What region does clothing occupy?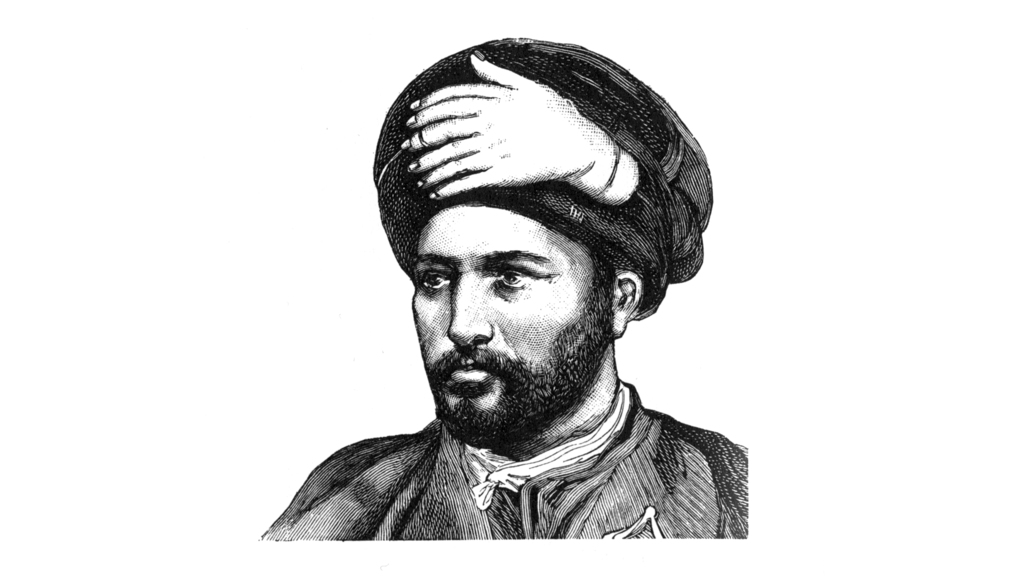
BBox(259, 380, 748, 543).
